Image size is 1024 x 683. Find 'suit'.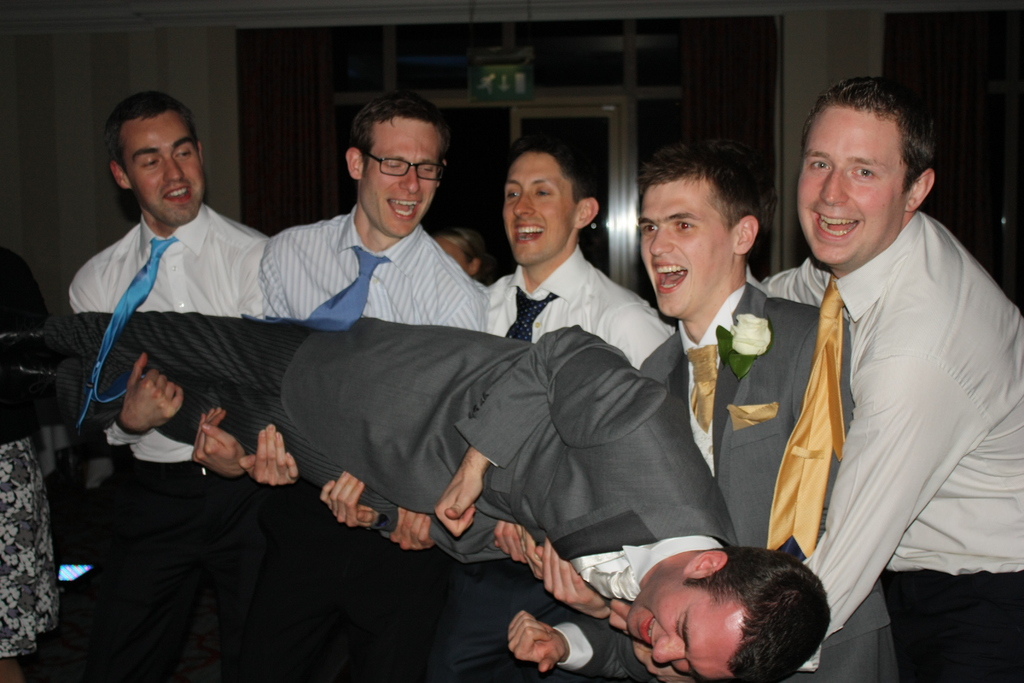
x1=551 y1=277 x2=906 y2=682.
